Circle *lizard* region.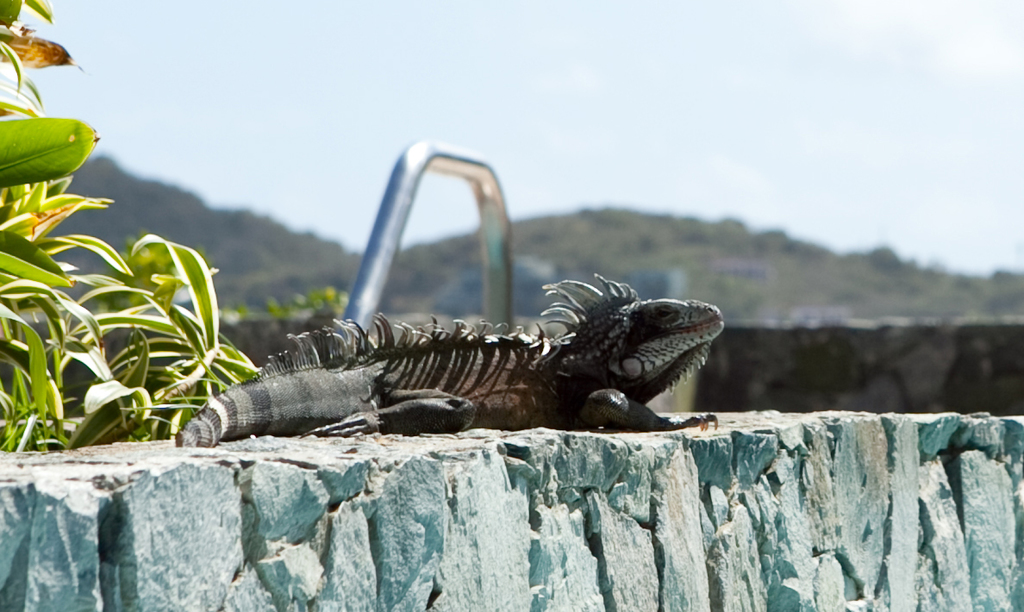
Region: 179, 273, 718, 439.
